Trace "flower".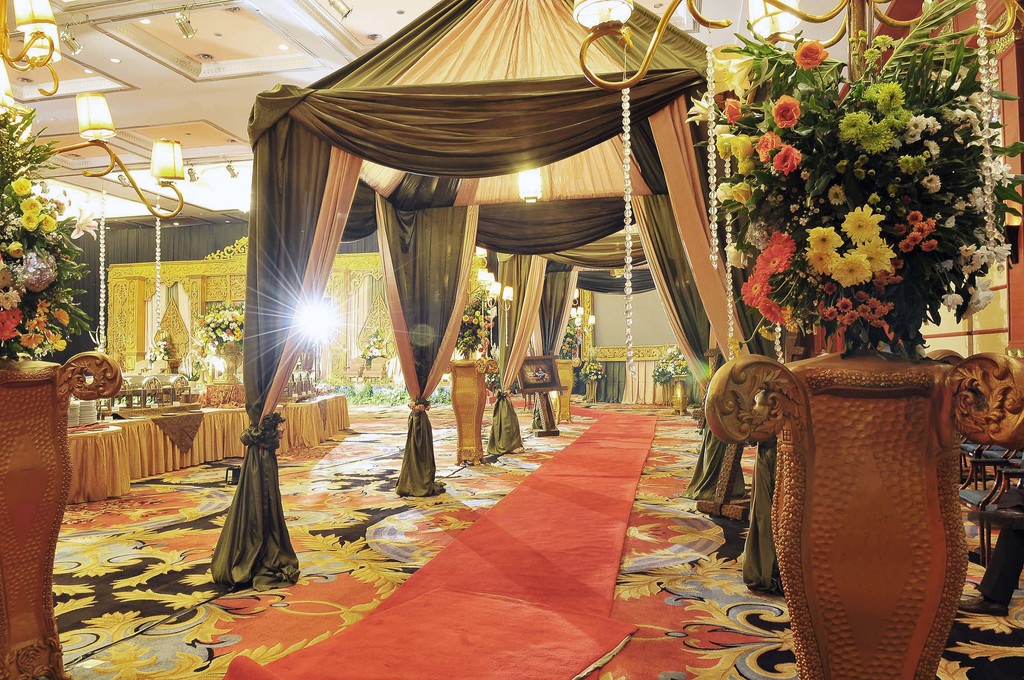
Traced to (left=685, top=99, right=719, bottom=127).
